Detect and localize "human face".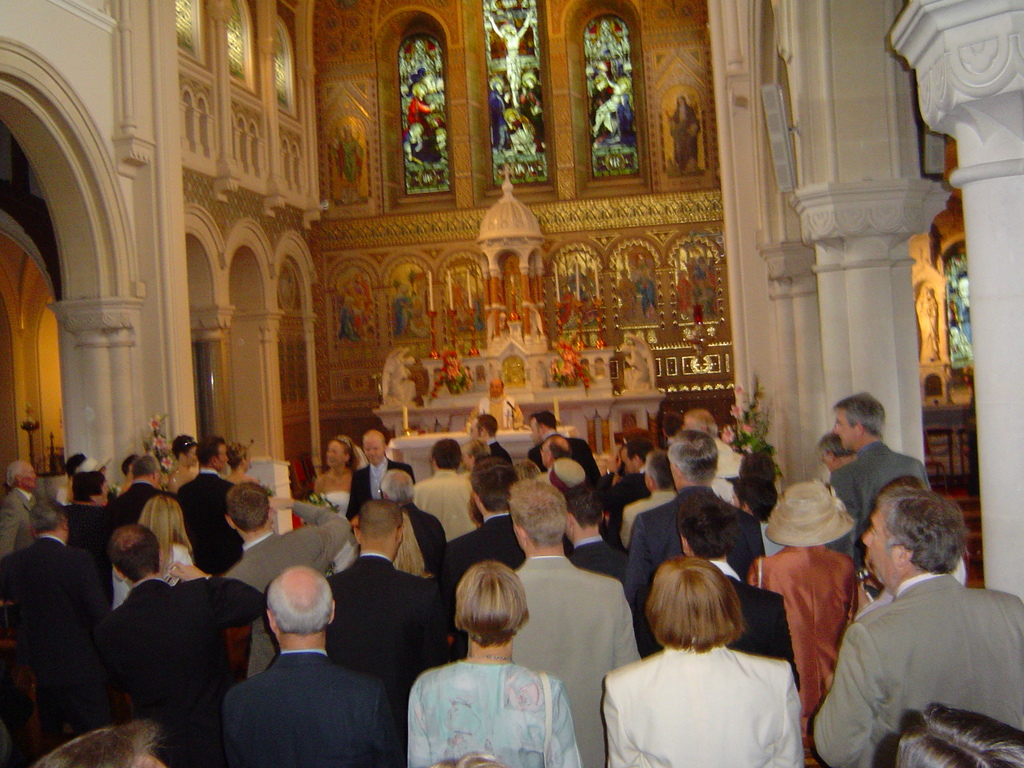
Localized at (360, 436, 387, 462).
